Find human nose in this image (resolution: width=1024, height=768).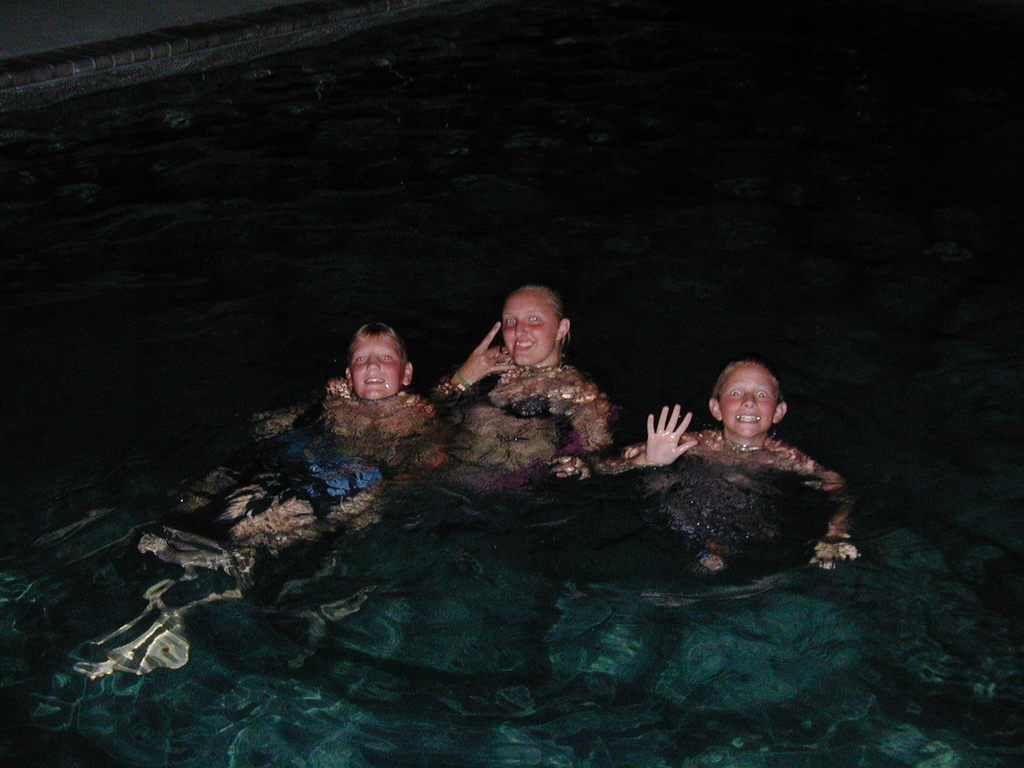
(364,356,381,371).
